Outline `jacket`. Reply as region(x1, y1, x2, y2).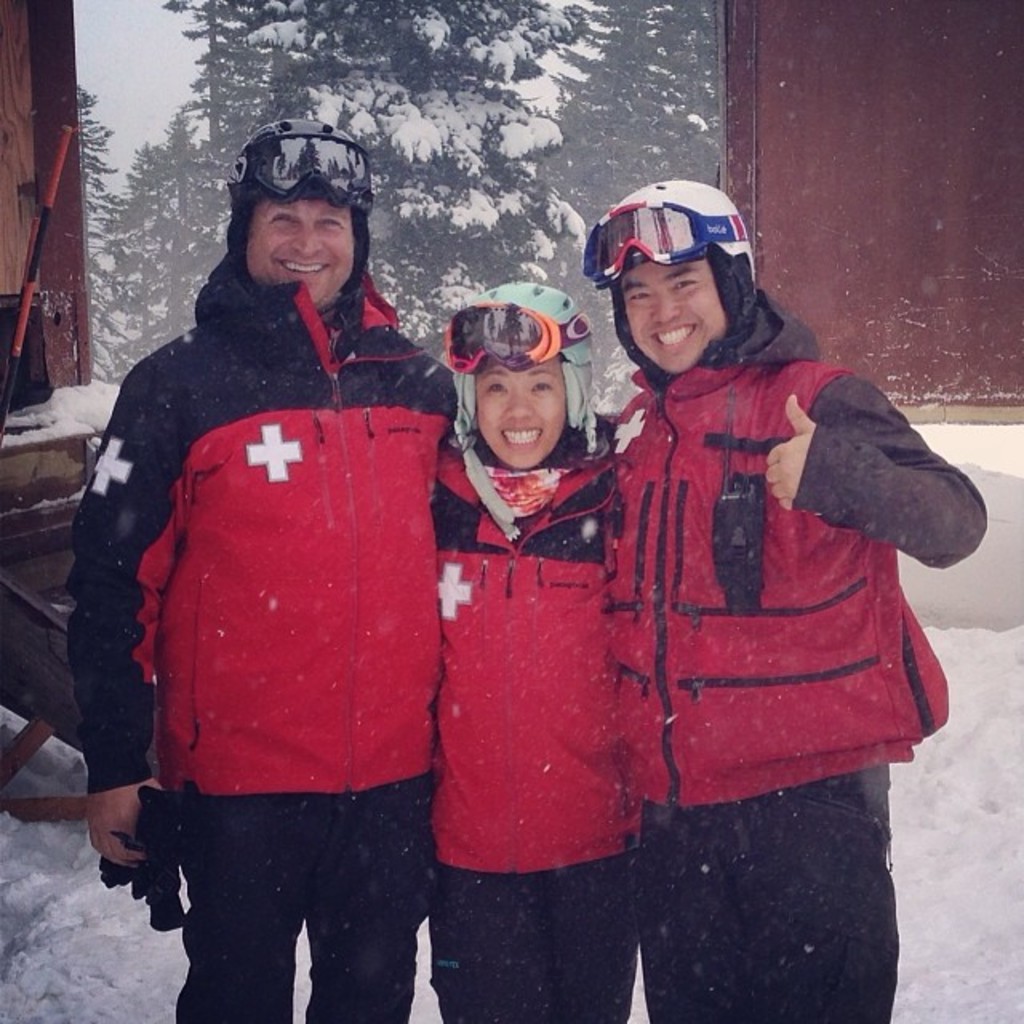
region(421, 438, 642, 886).
